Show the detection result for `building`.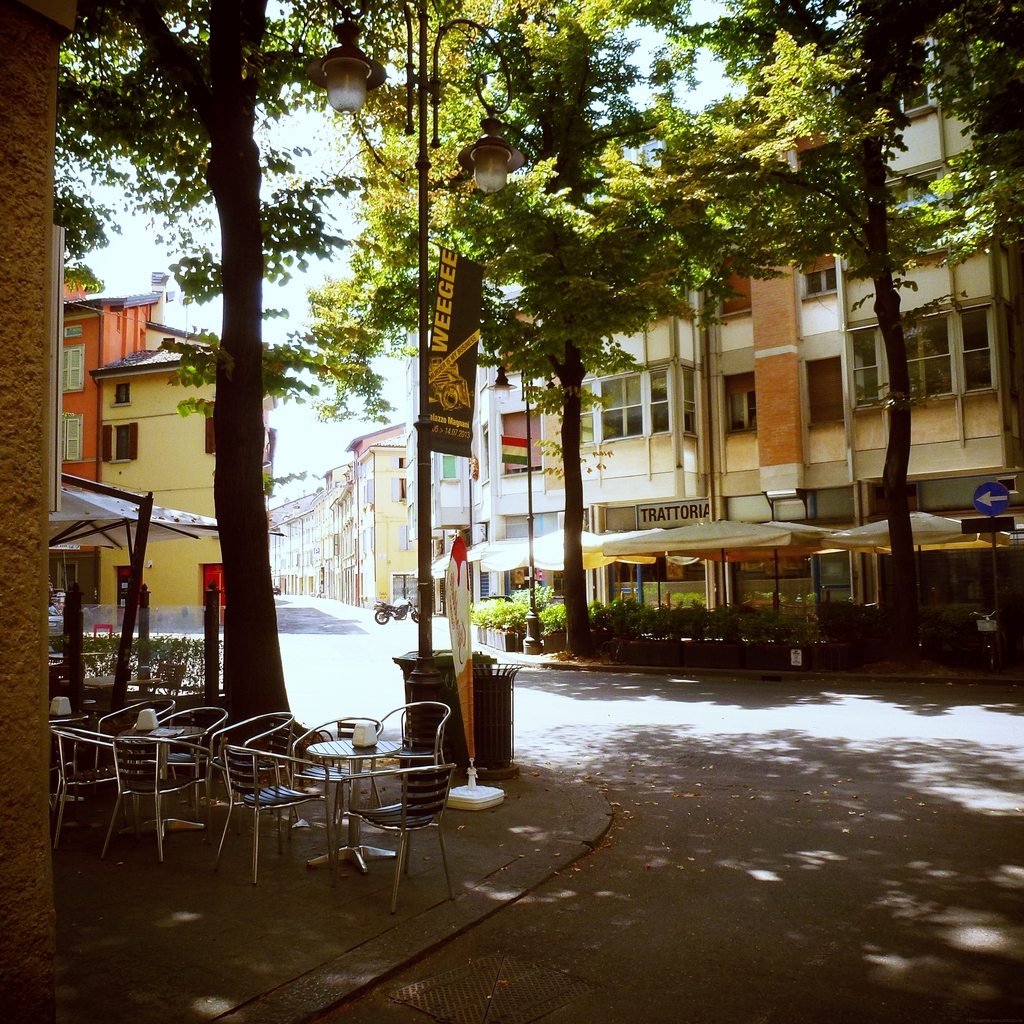
bbox=[85, 323, 264, 634].
